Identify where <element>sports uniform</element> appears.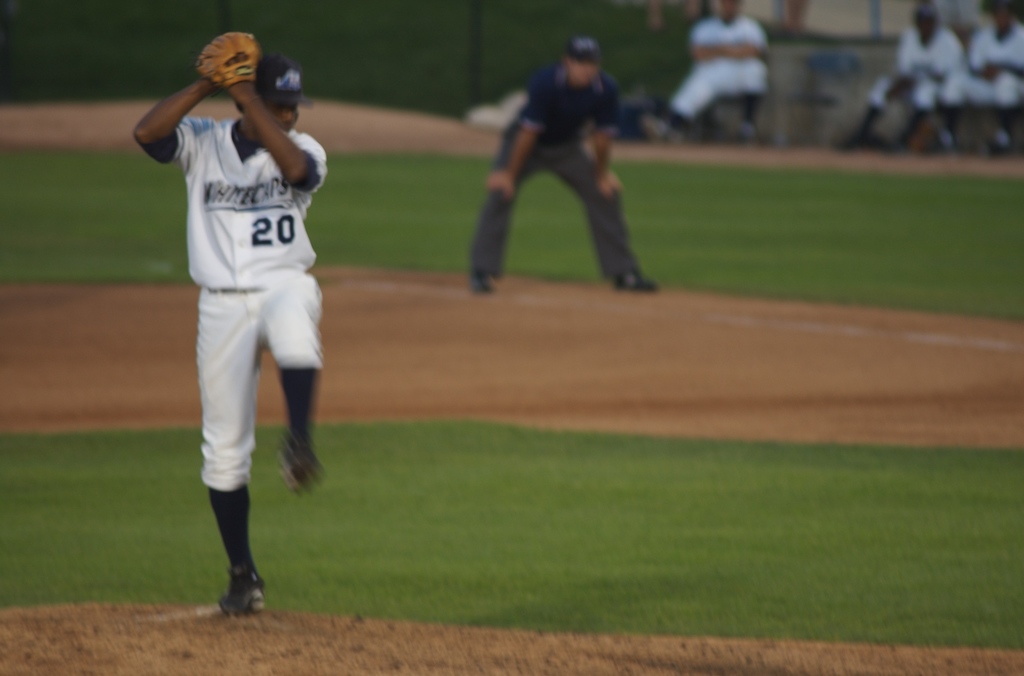
Appears at 136, 0, 339, 636.
